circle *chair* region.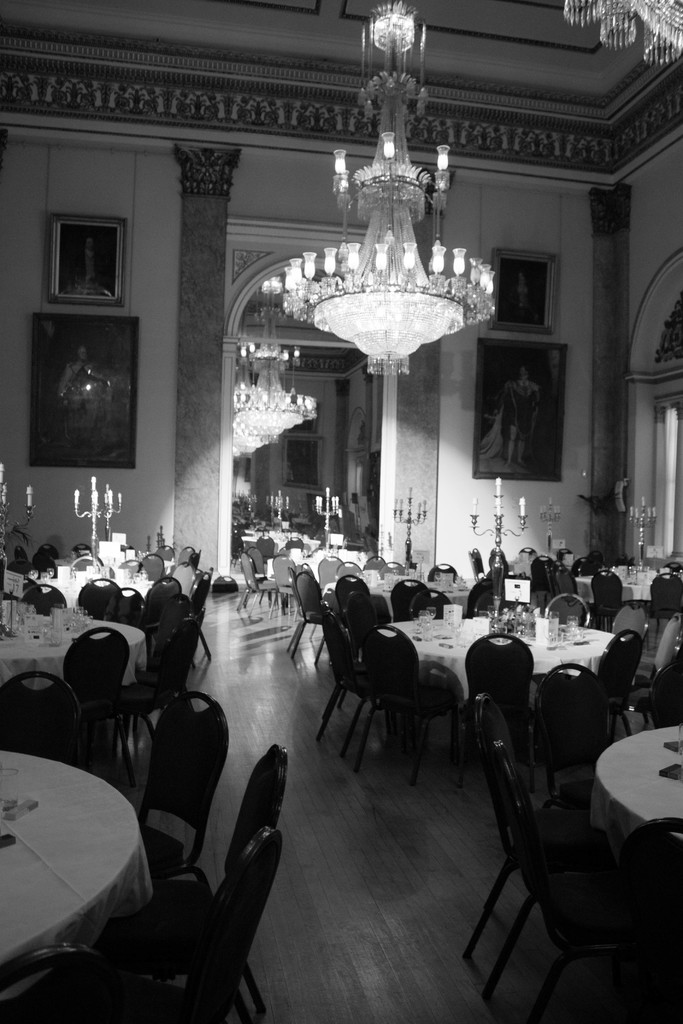
Region: [73, 575, 120, 617].
